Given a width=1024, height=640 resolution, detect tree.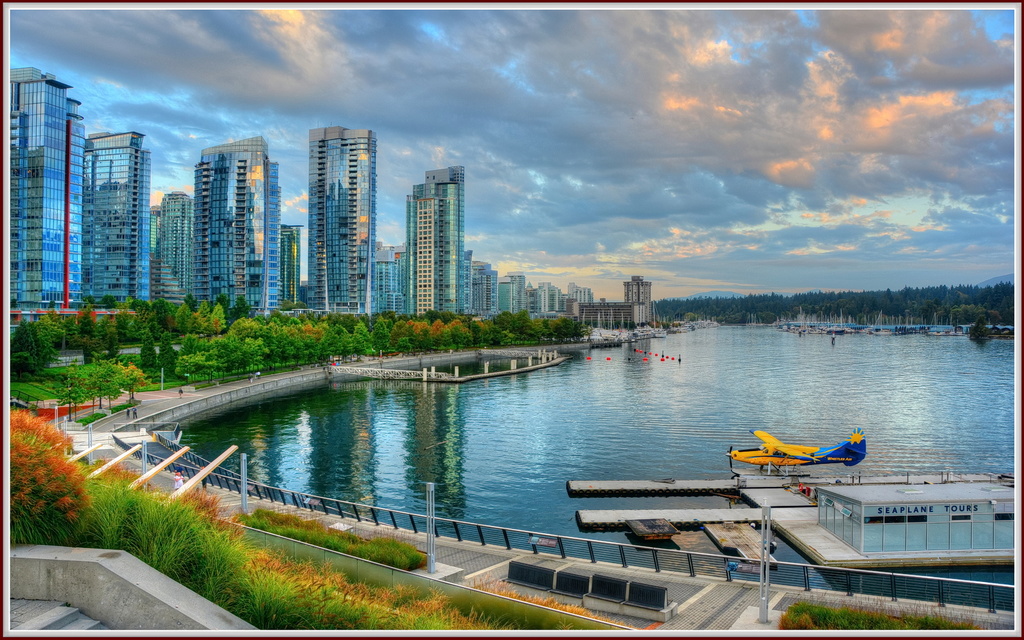
36,321,56,364.
